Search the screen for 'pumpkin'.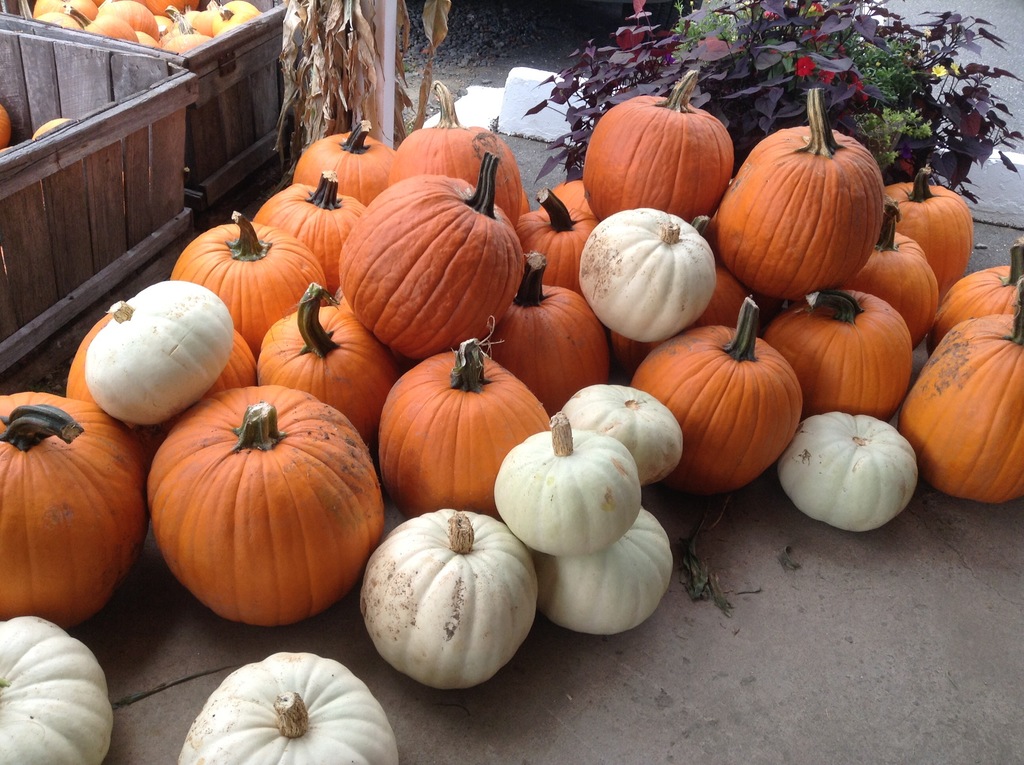
Found at (x1=249, y1=161, x2=370, y2=280).
